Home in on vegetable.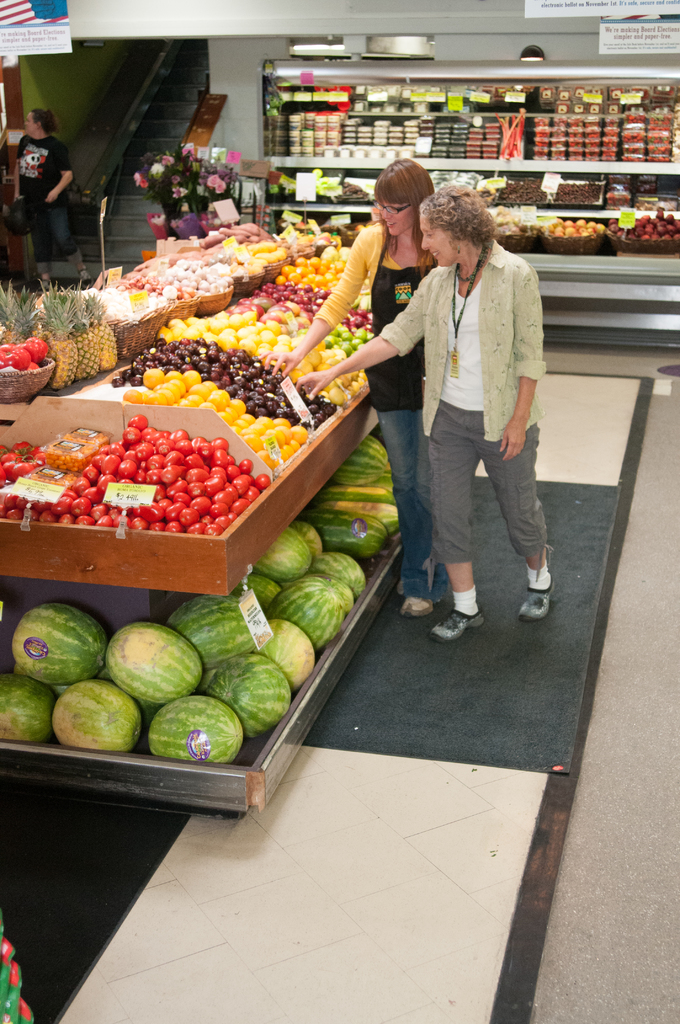
Homed in at <region>35, 686, 137, 757</region>.
